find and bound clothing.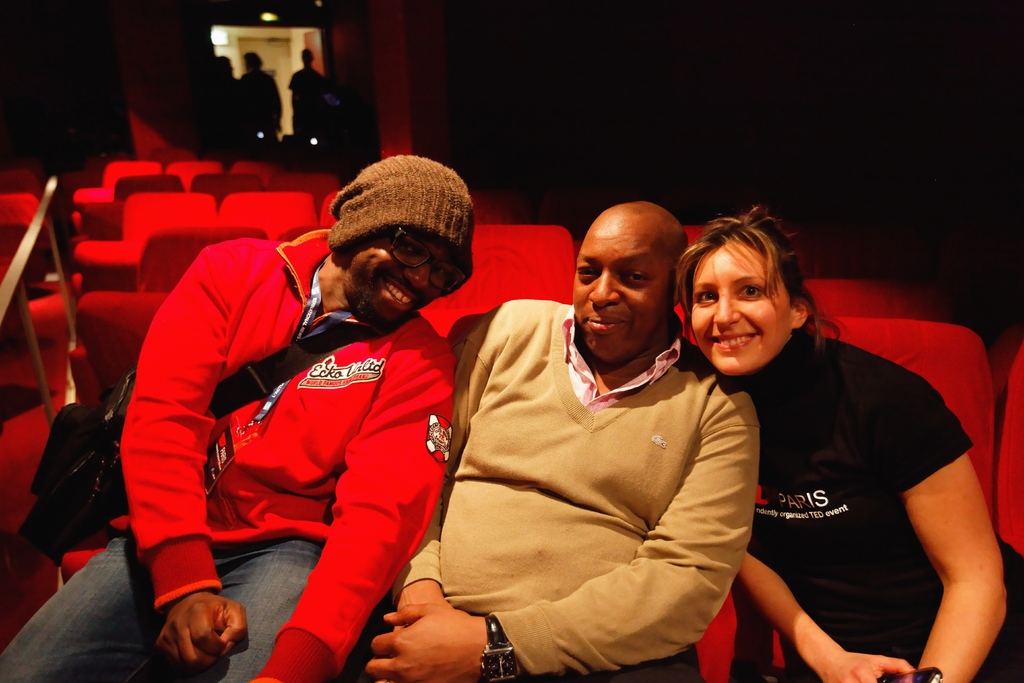
Bound: l=391, t=298, r=767, b=682.
